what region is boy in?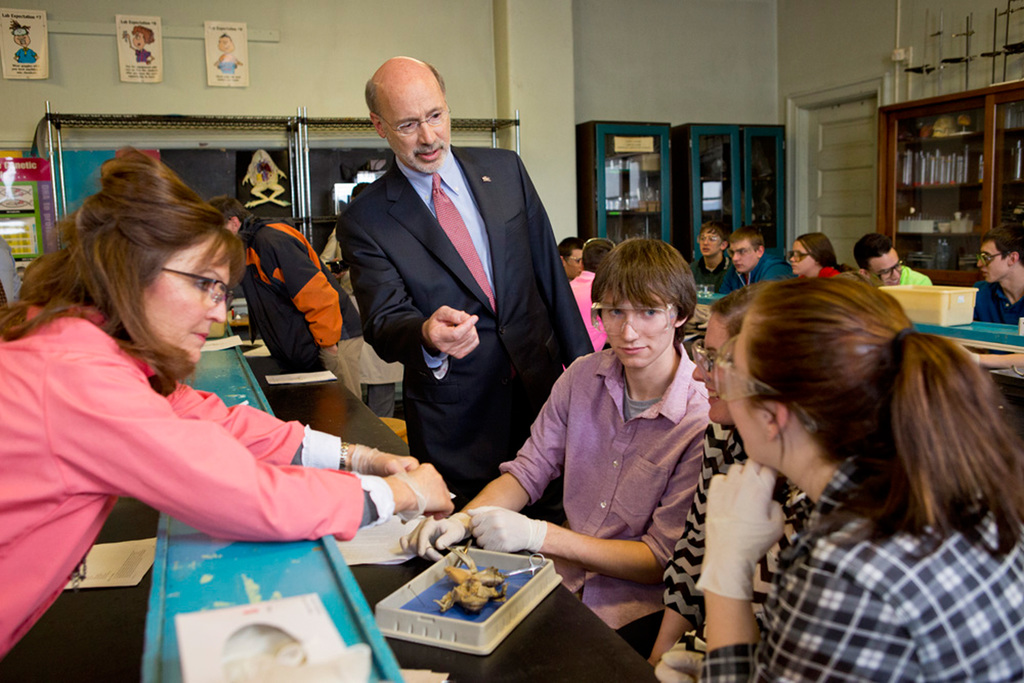
<bbox>557, 234, 586, 277</bbox>.
